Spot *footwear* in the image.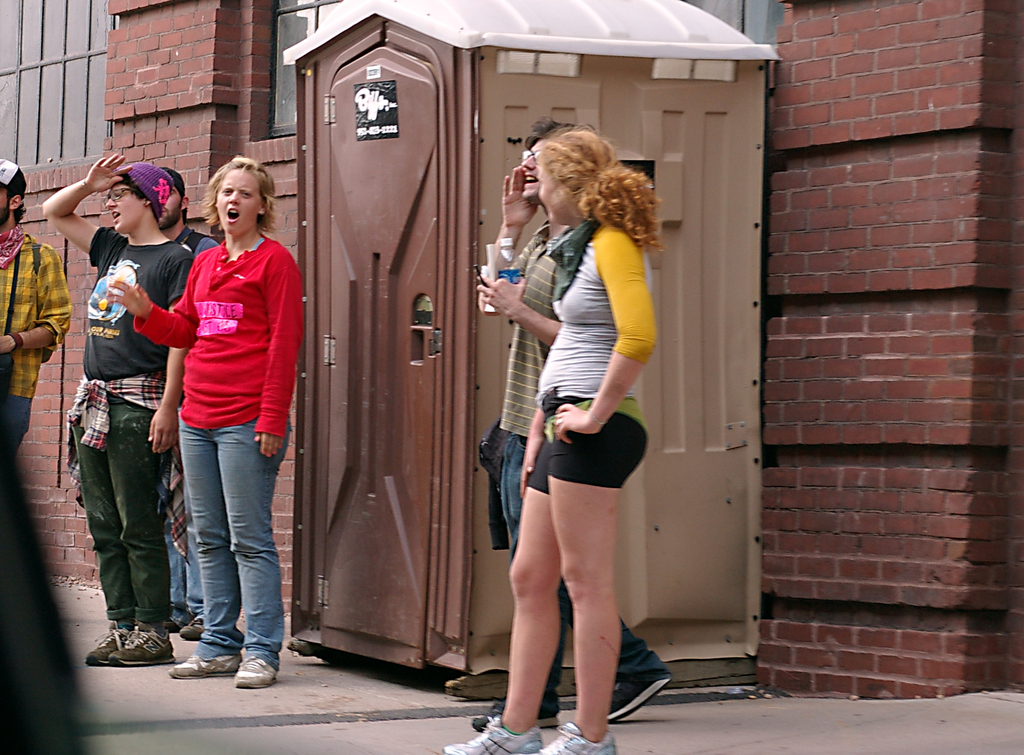
*footwear* found at 440, 713, 540, 754.
